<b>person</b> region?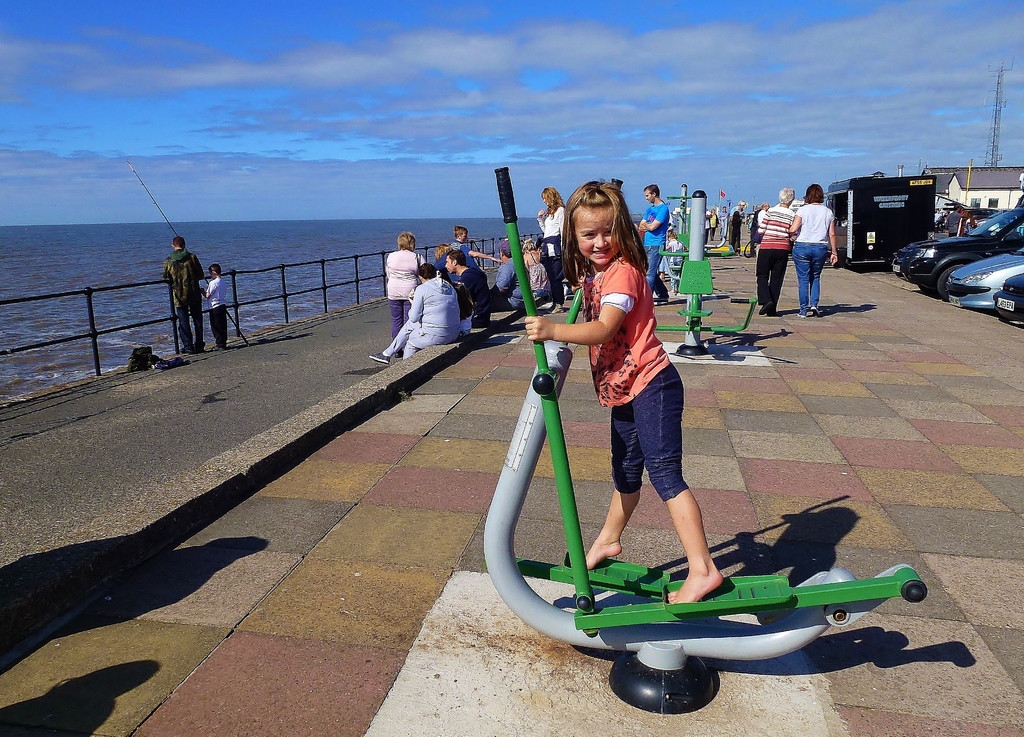
x1=199, y1=264, x2=236, y2=344
